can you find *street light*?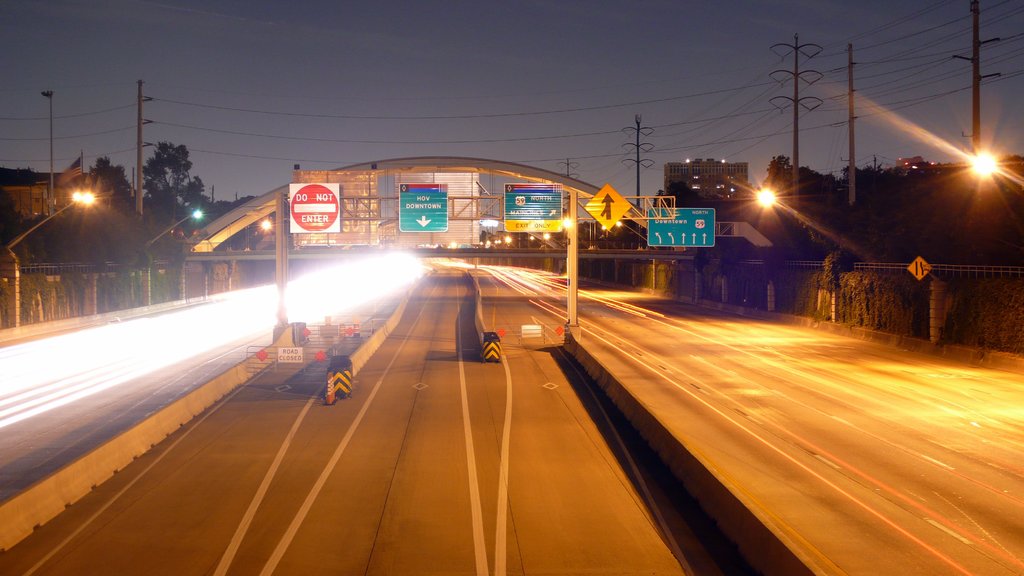
Yes, bounding box: Rect(141, 204, 204, 257).
